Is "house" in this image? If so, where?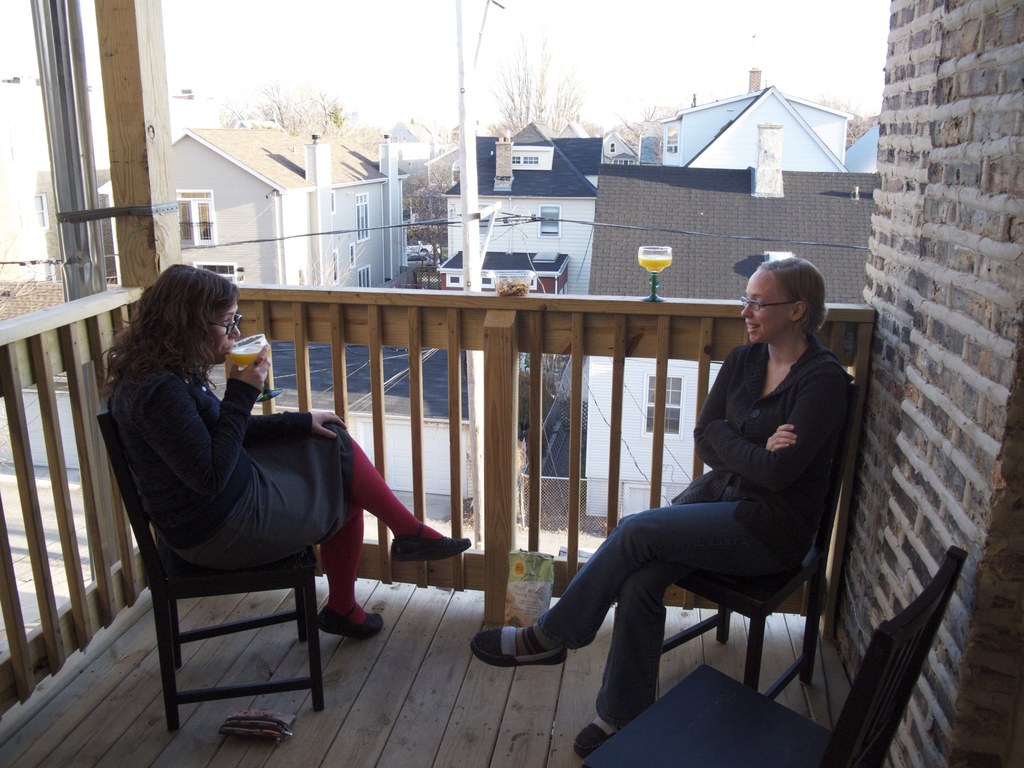
Yes, at (428, 123, 620, 393).
